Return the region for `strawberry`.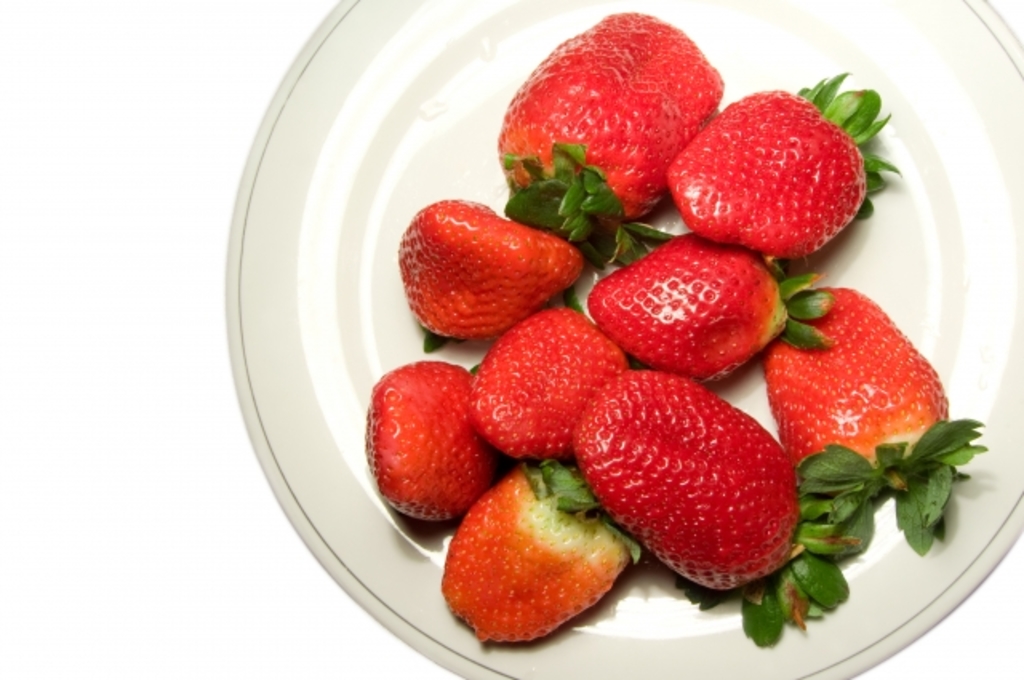
crop(435, 446, 658, 650).
